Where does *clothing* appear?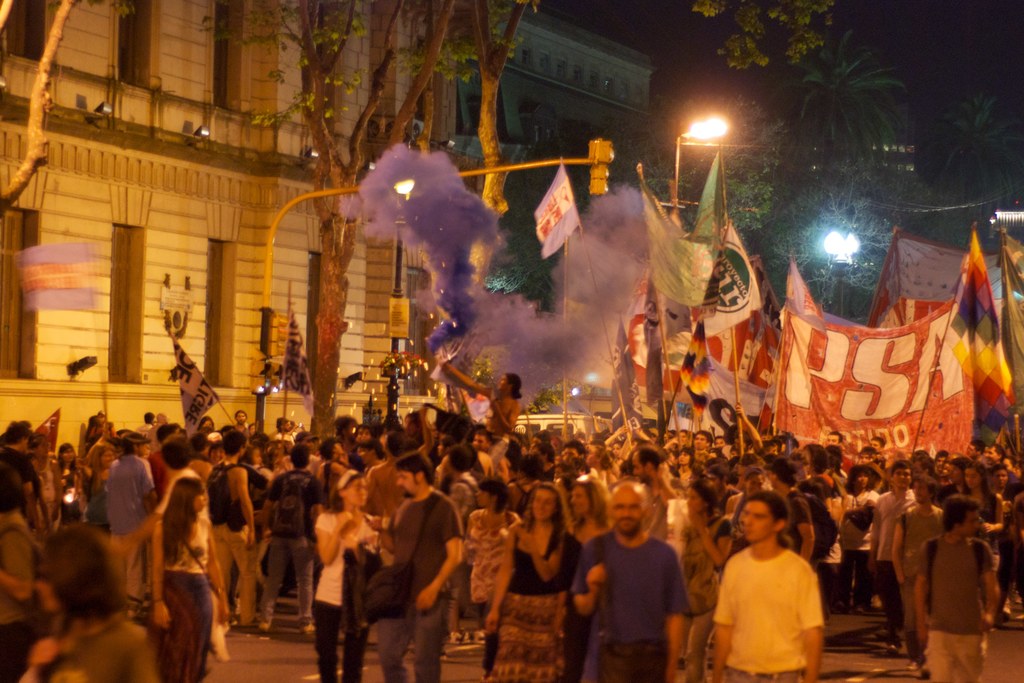
Appears at rect(807, 484, 833, 509).
